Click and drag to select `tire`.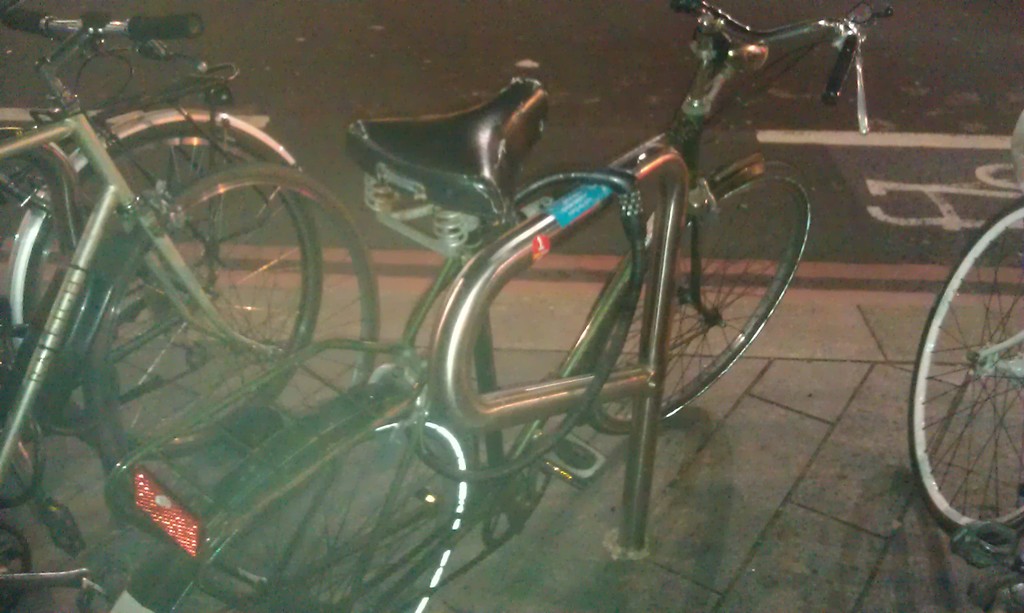
Selection: x1=154, y1=408, x2=474, y2=612.
